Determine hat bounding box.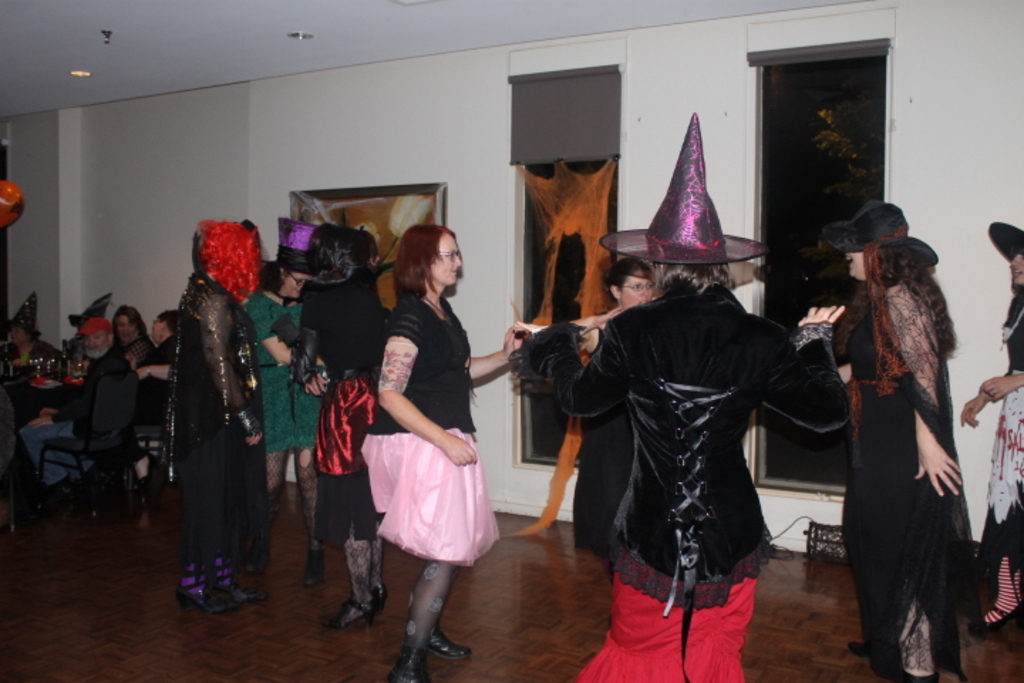
Determined: 819,201,906,256.
